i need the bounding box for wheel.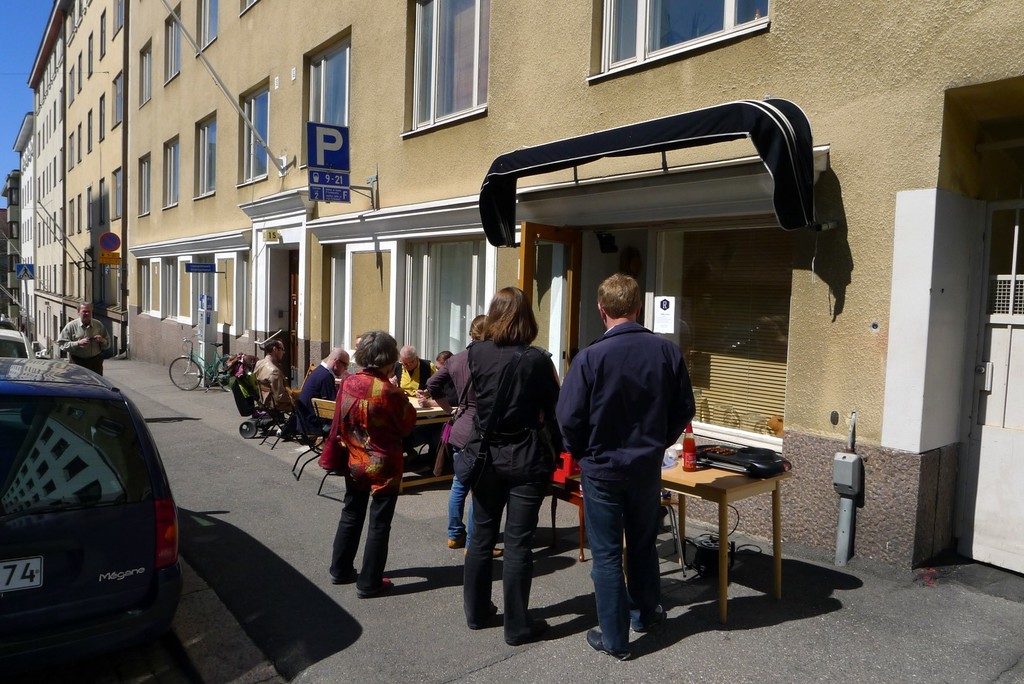
Here it is: rect(240, 420, 257, 439).
